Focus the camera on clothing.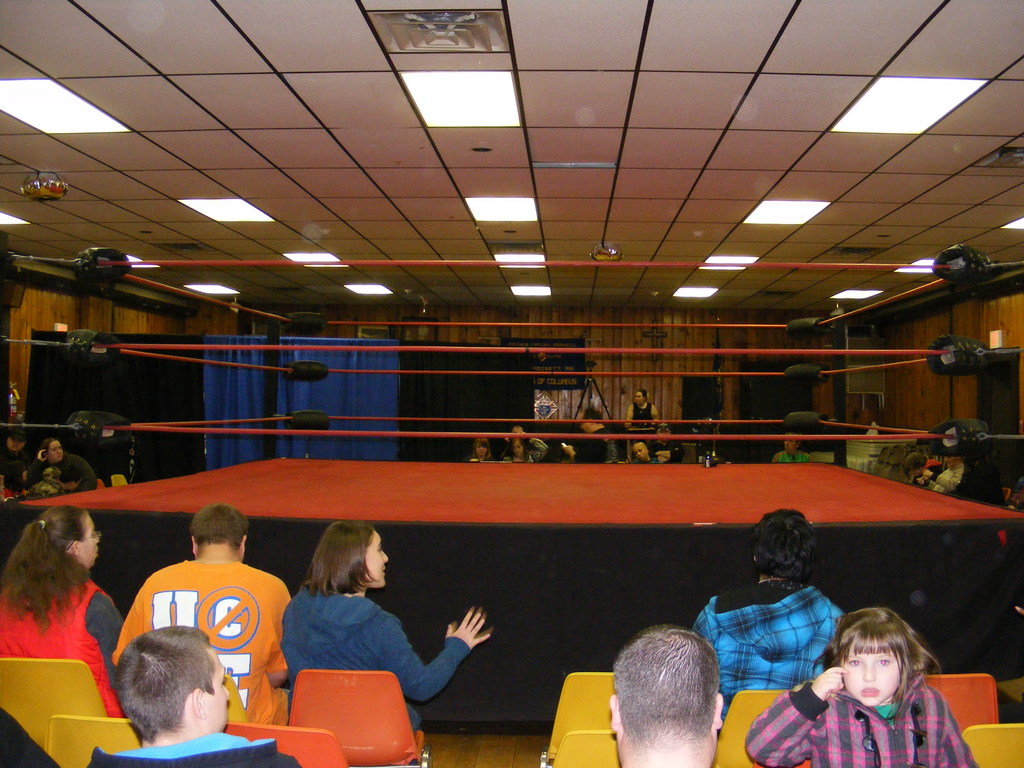
Focus region: detection(273, 585, 479, 757).
